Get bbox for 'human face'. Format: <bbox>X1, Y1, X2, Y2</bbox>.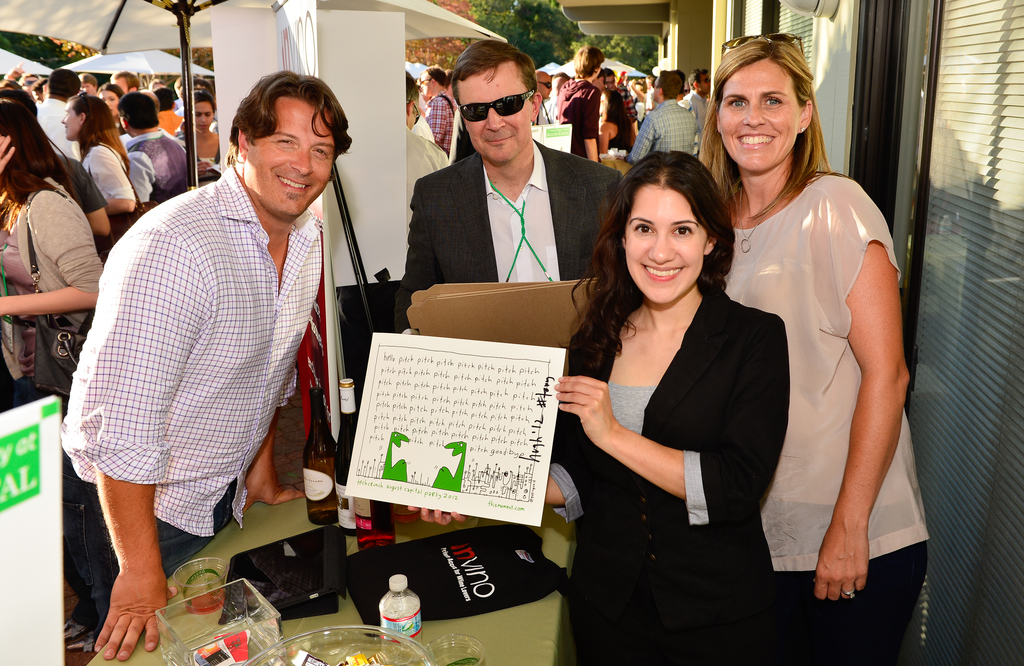
<bbox>60, 105, 79, 142</bbox>.
